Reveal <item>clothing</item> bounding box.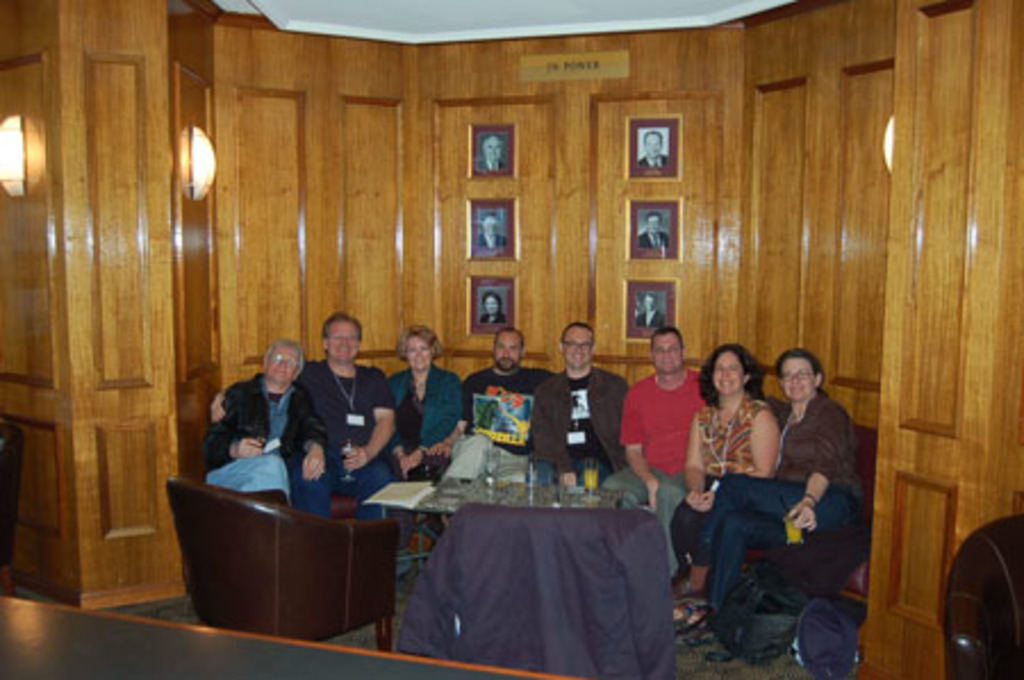
Revealed: detection(391, 364, 464, 532).
